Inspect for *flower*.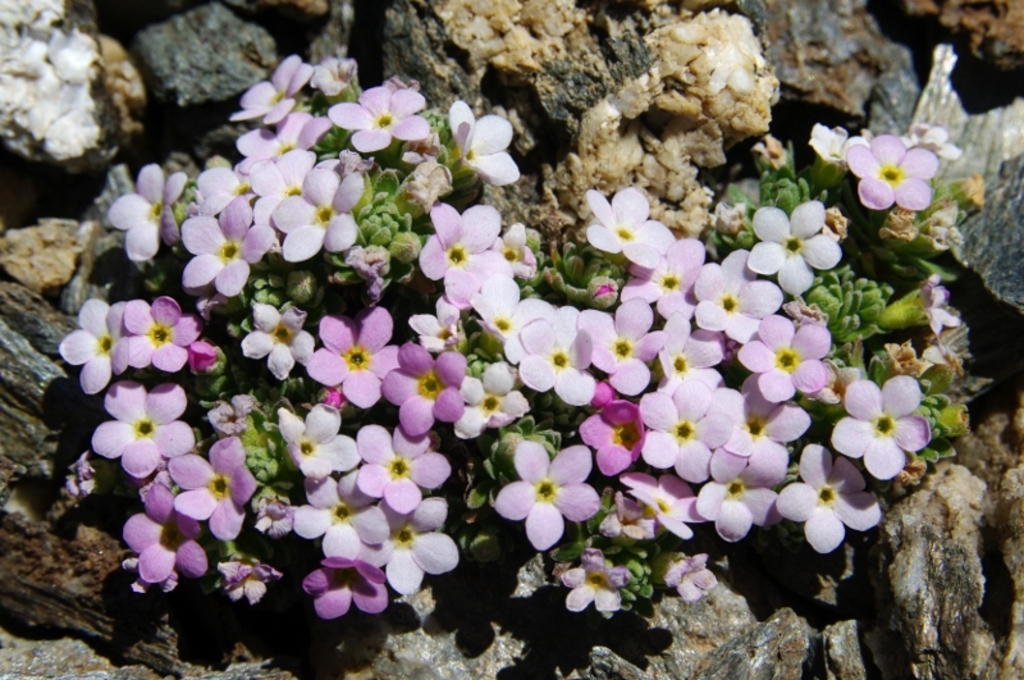
Inspection: bbox=[349, 494, 460, 598].
